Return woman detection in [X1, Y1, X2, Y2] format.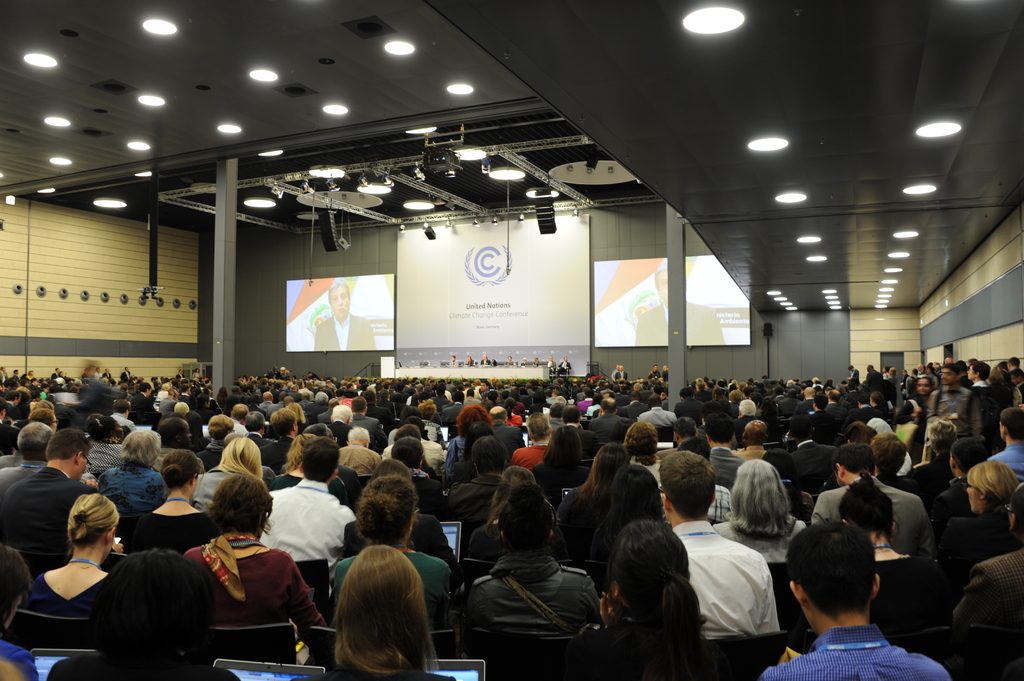
[556, 440, 632, 531].
